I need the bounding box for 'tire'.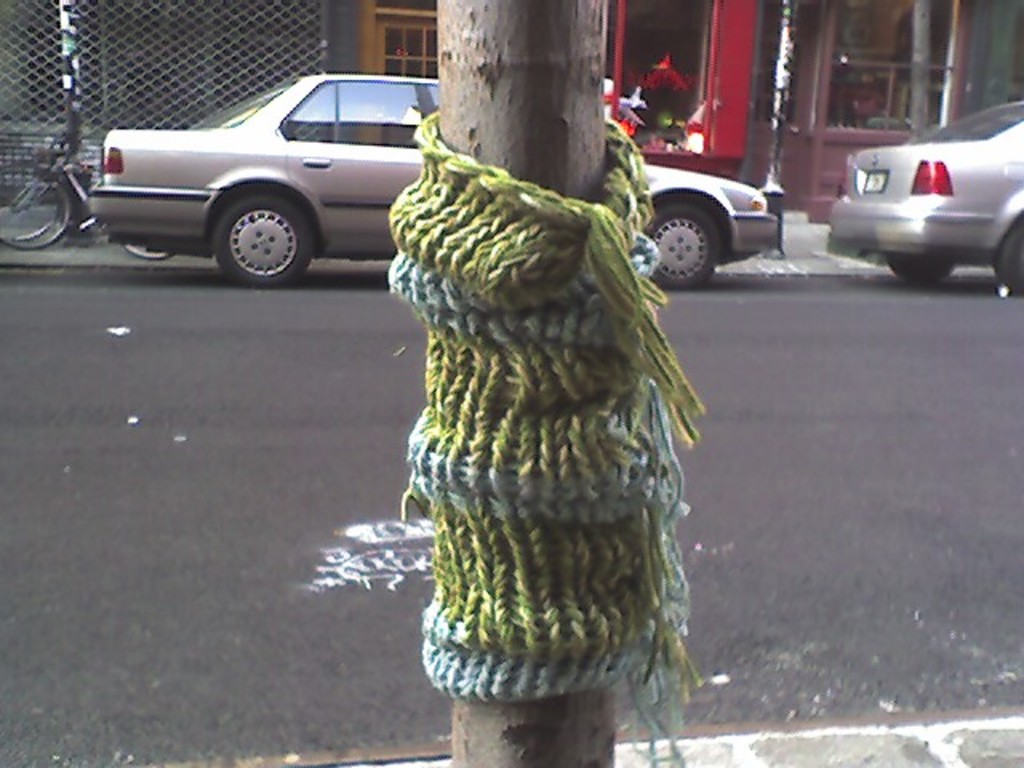
Here it is: 997,218,1022,293.
